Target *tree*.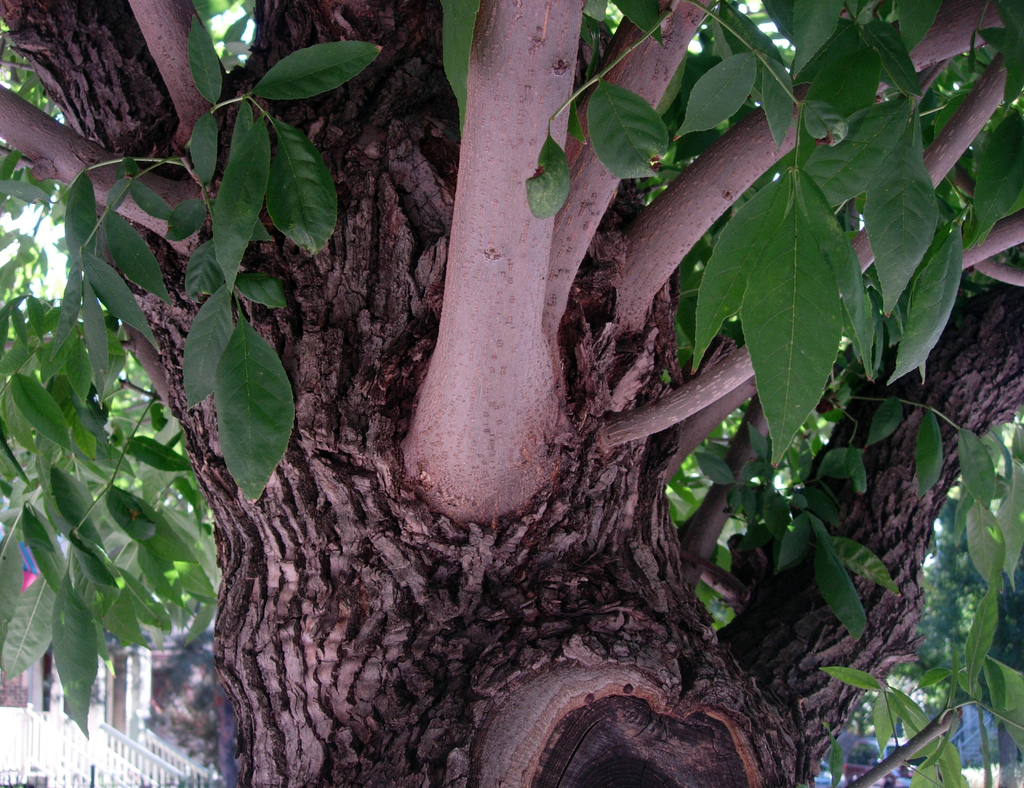
Target region: 0, 0, 1023, 787.
